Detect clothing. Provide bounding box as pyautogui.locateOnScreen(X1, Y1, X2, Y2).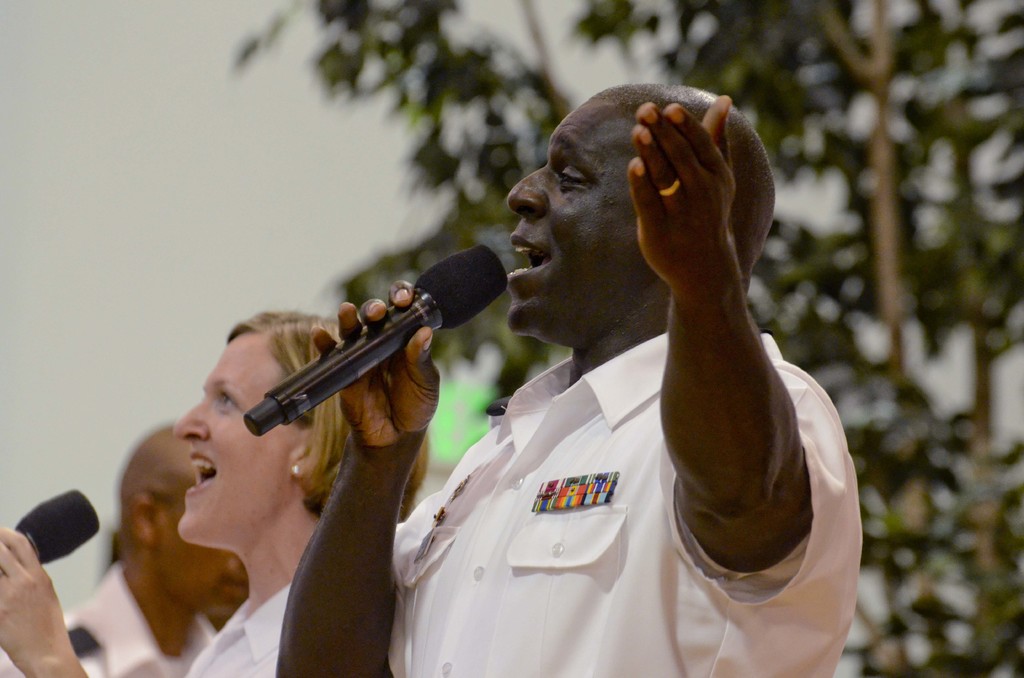
pyautogui.locateOnScreen(189, 585, 294, 677).
